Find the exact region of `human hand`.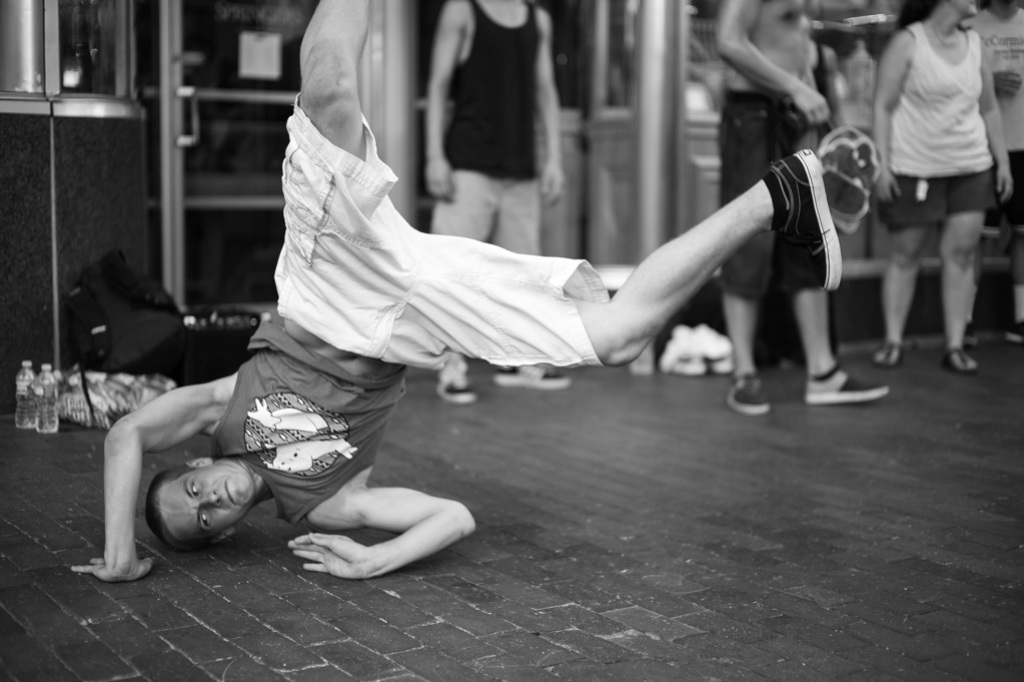
Exact region: 992,162,1013,201.
